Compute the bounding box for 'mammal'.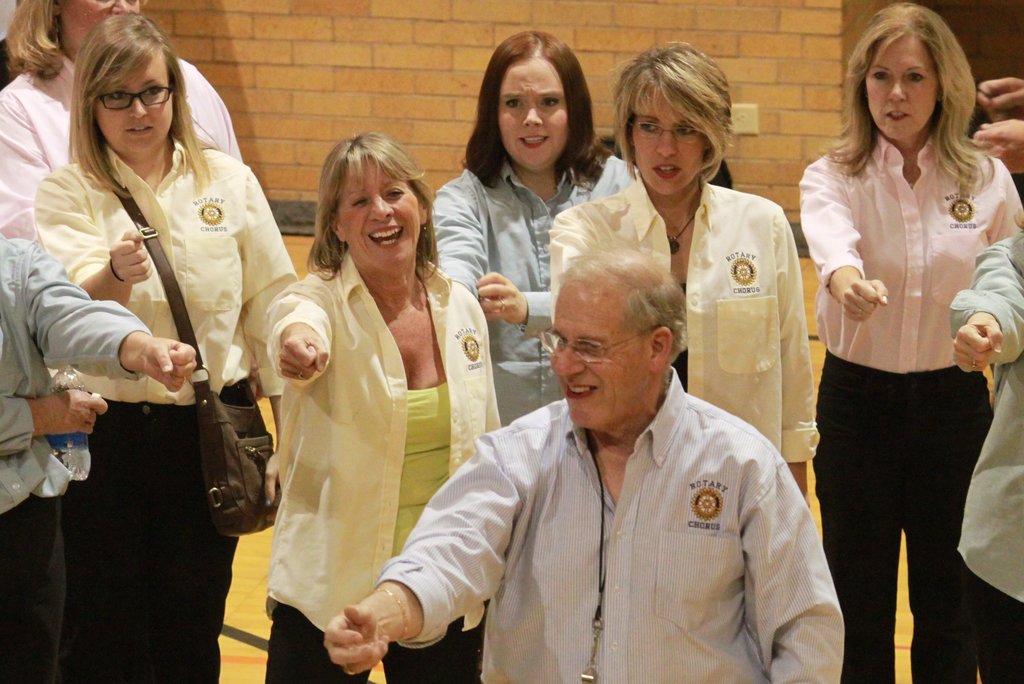
<region>424, 31, 614, 423</region>.
